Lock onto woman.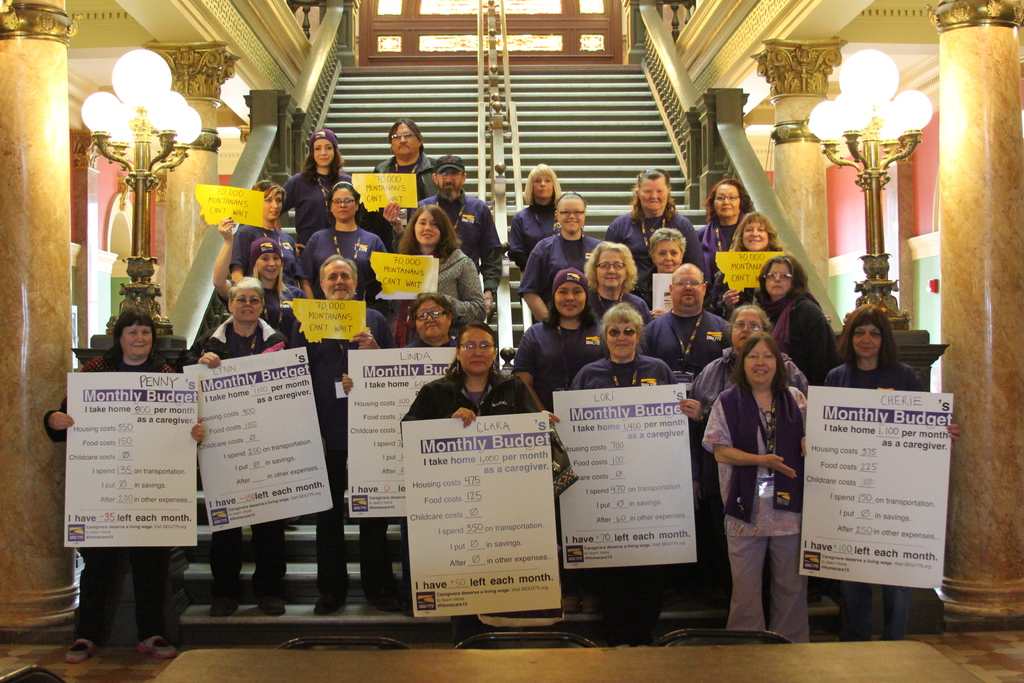
Locked: locate(748, 257, 845, 386).
